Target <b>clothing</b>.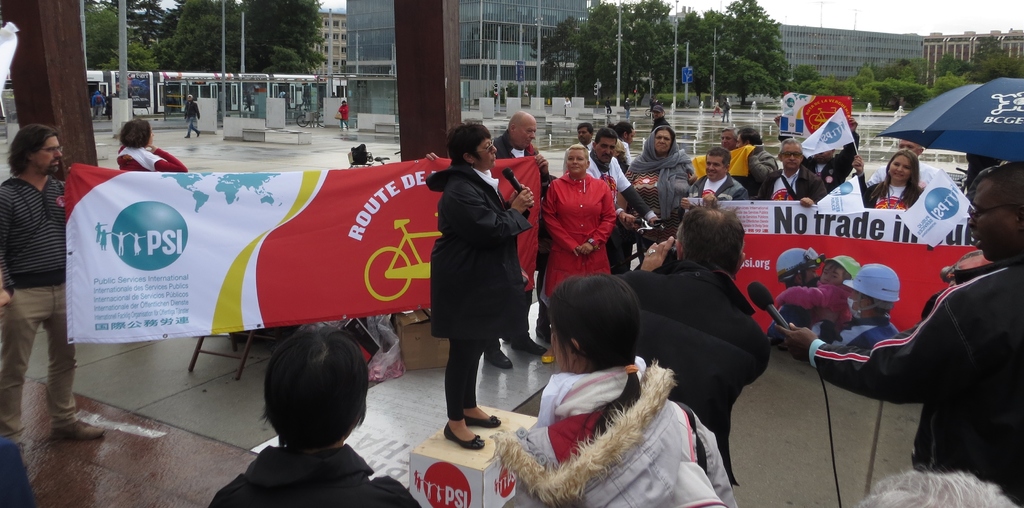
Target region: <bbox>0, 177, 80, 448</bbox>.
